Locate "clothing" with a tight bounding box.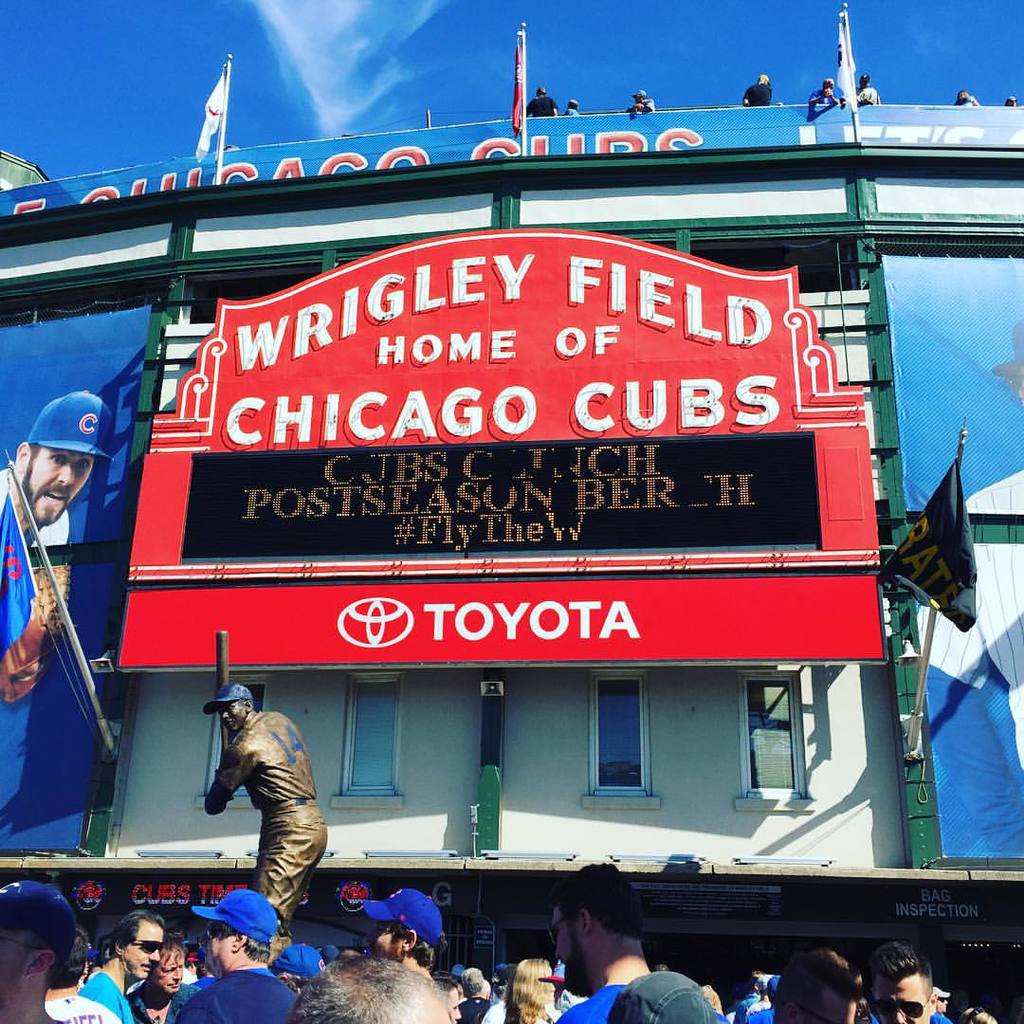
bbox=(539, 978, 777, 1023).
